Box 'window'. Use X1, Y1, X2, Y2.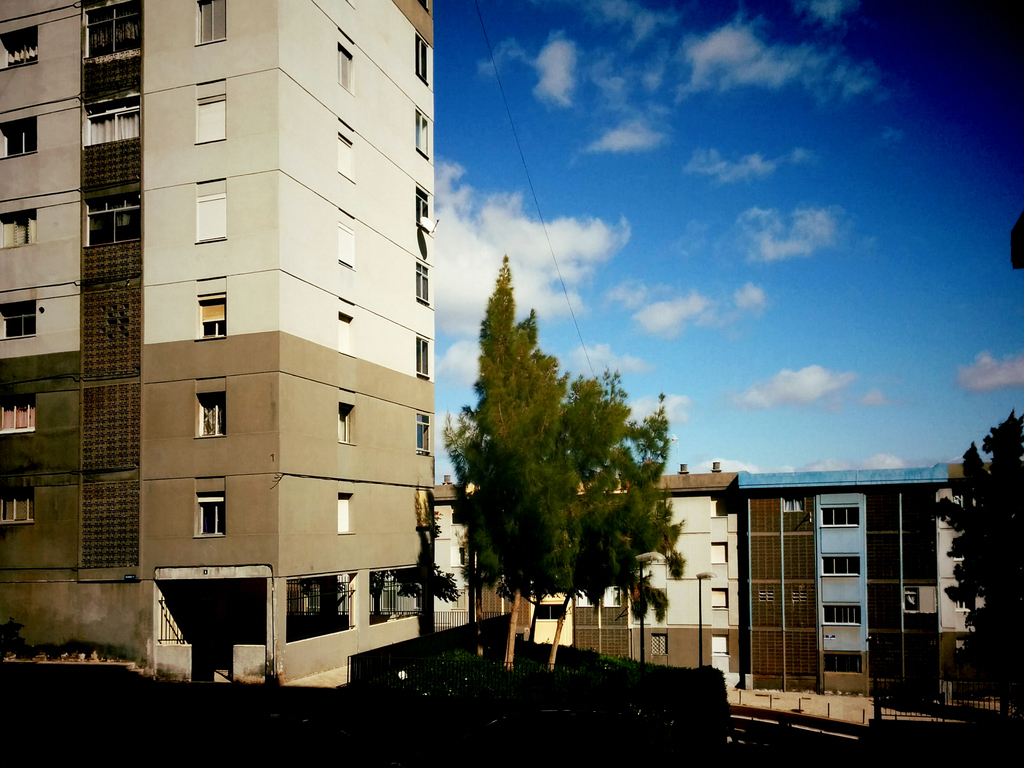
193, 192, 226, 244.
